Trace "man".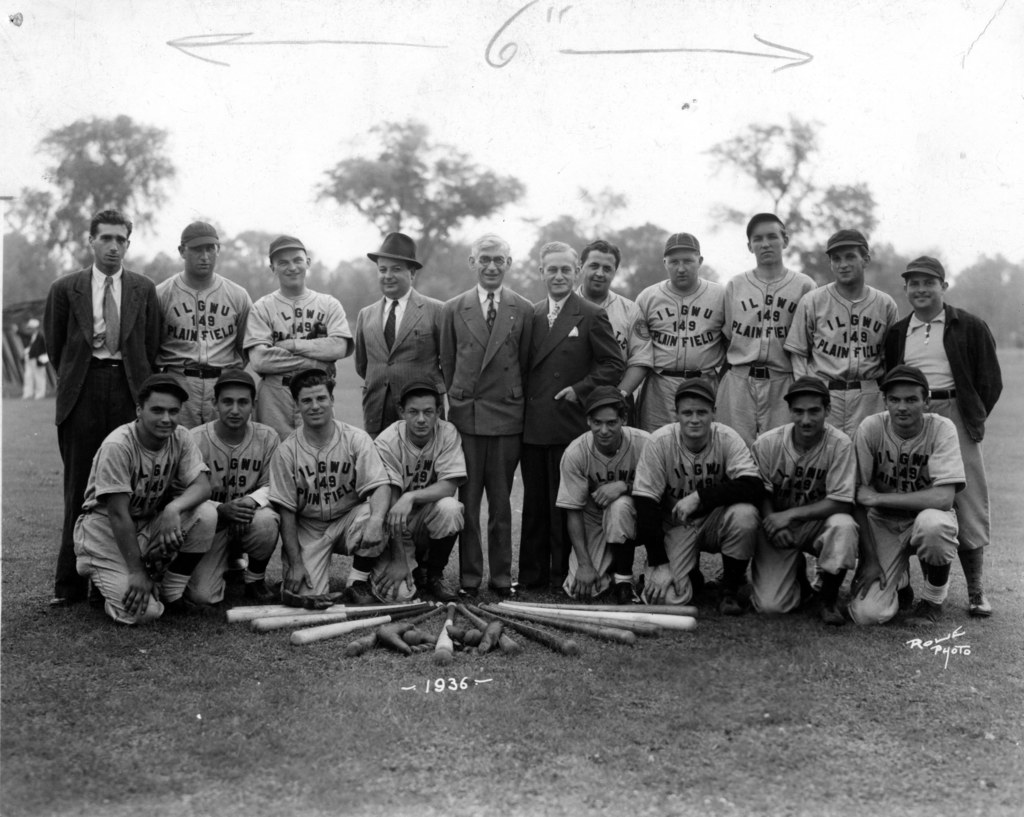
Traced to 575,241,655,427.
